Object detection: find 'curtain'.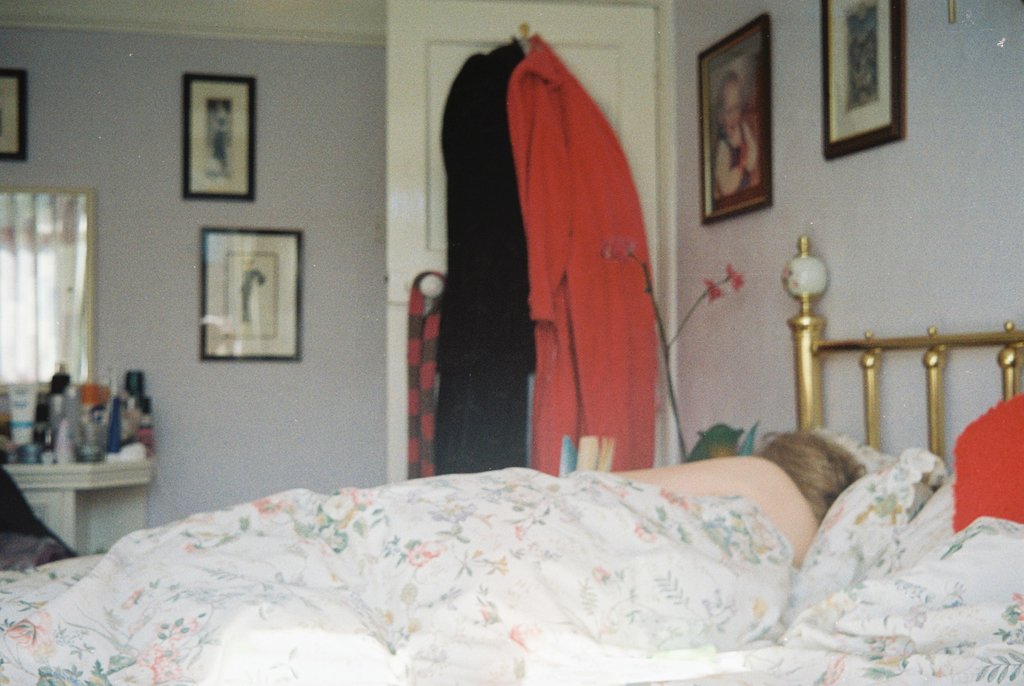
(x1=0, y1=181, x2=95, y2=462).
